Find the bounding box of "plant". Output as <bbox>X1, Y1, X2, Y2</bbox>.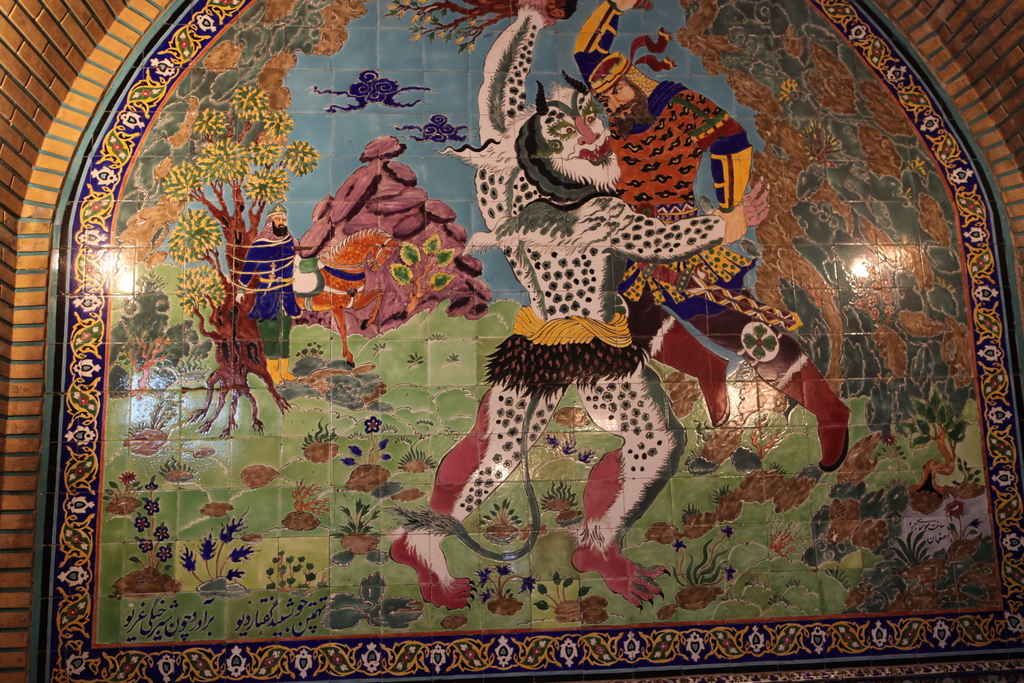
<bbox>266, 546, 317, 589</bbox>.
